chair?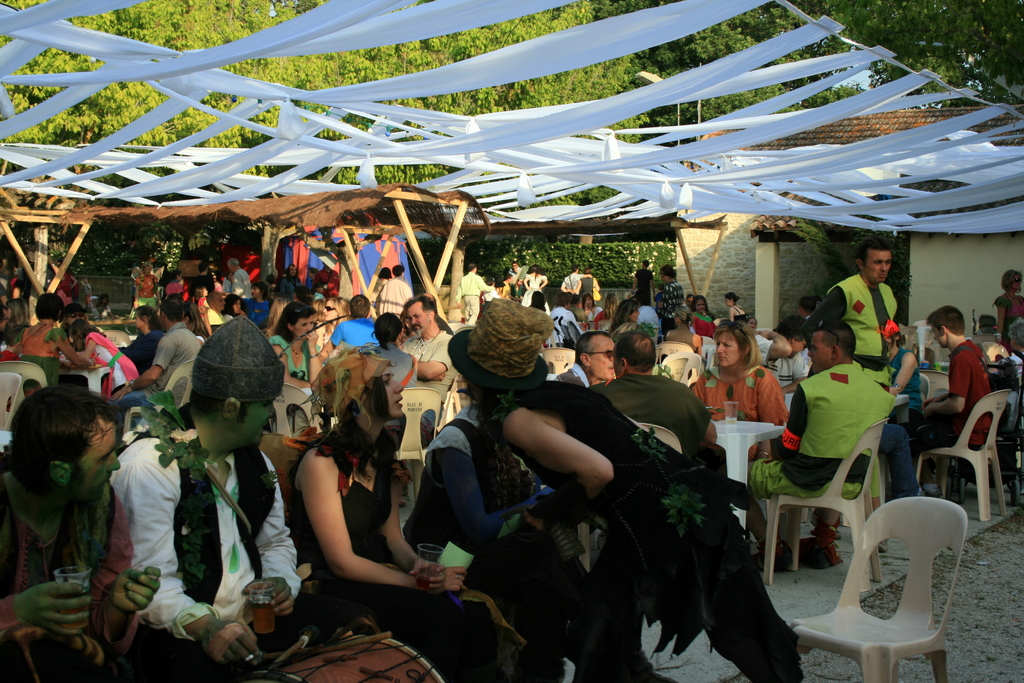
913, 321, 938, 352
